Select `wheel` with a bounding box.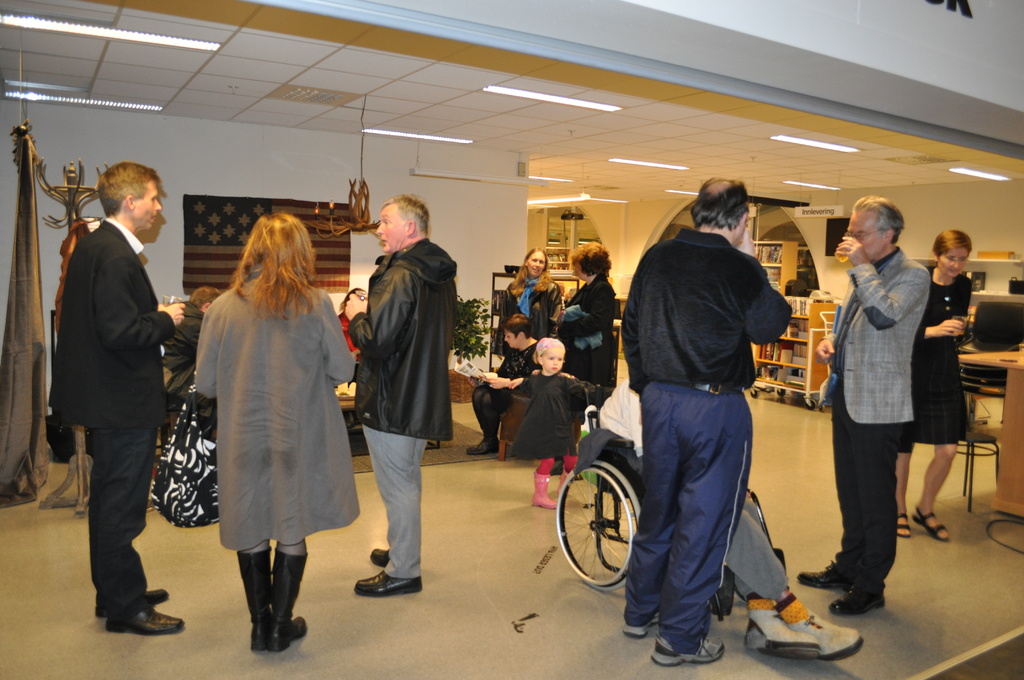
(left=777, top=387, right=786, bottom=398).
